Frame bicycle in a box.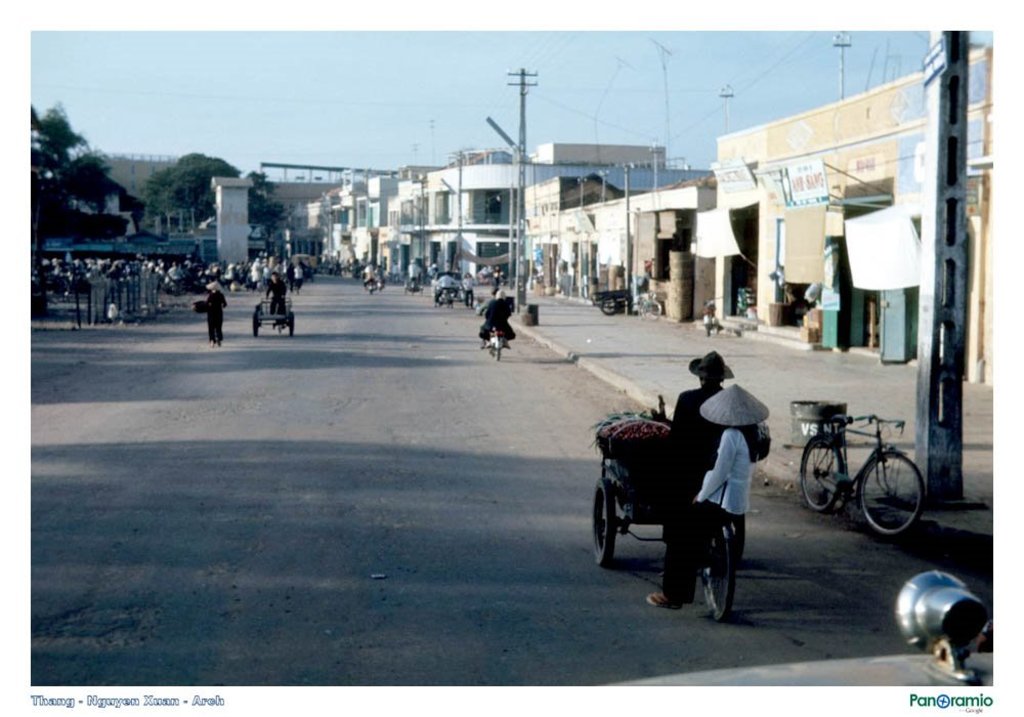
[637, 278, 664, 325].
